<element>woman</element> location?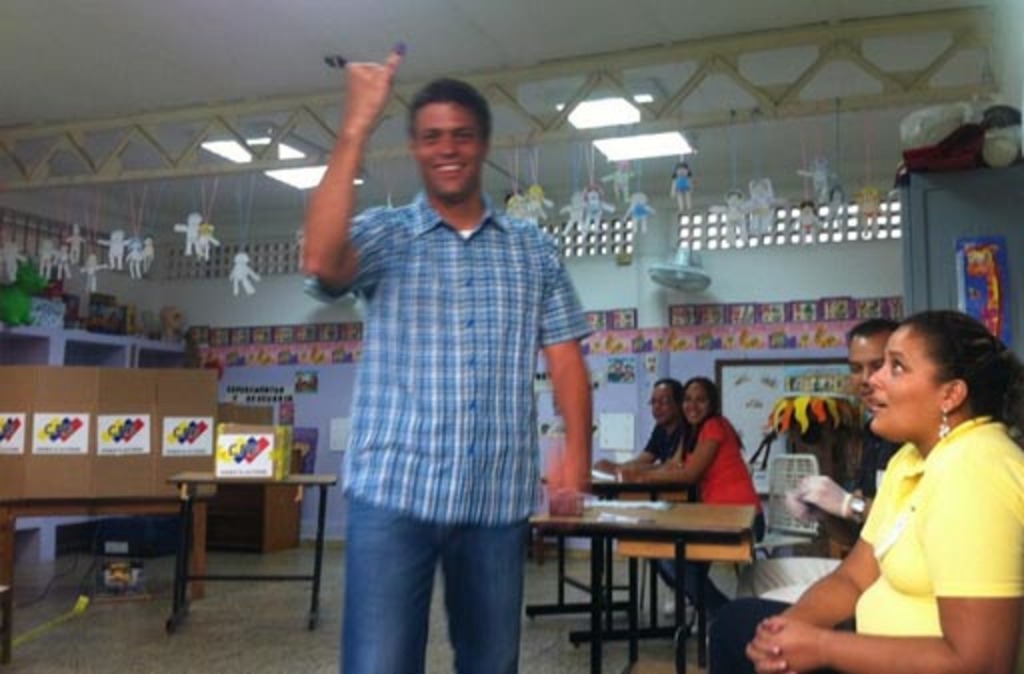
622/376/768/638
